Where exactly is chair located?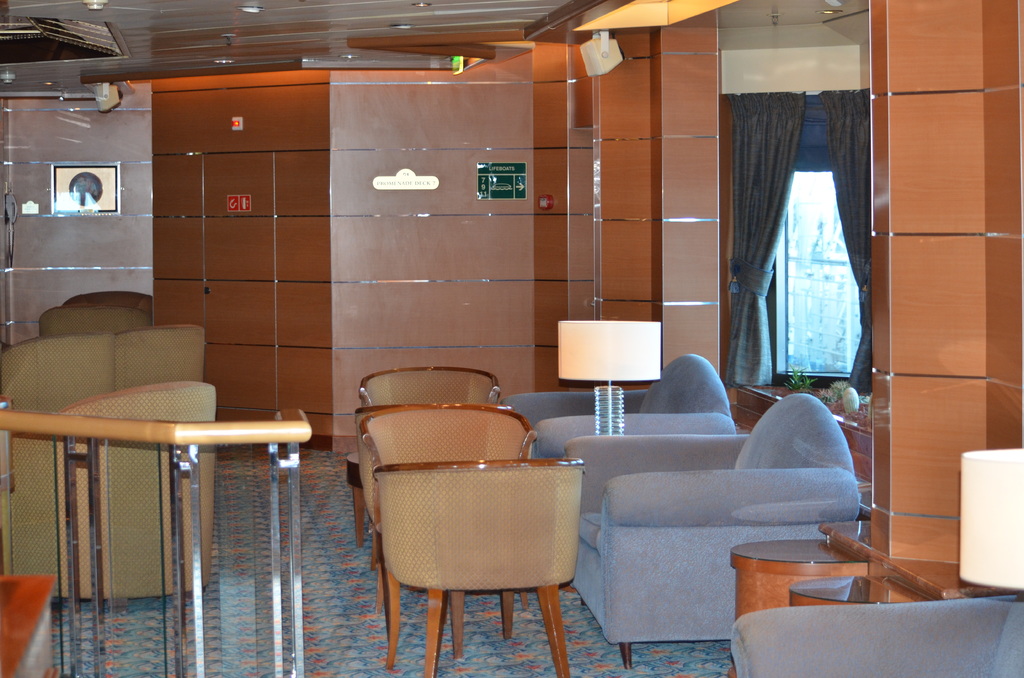
Its bounding box is <bbox>561, 394, 863, 672</bbox>.
